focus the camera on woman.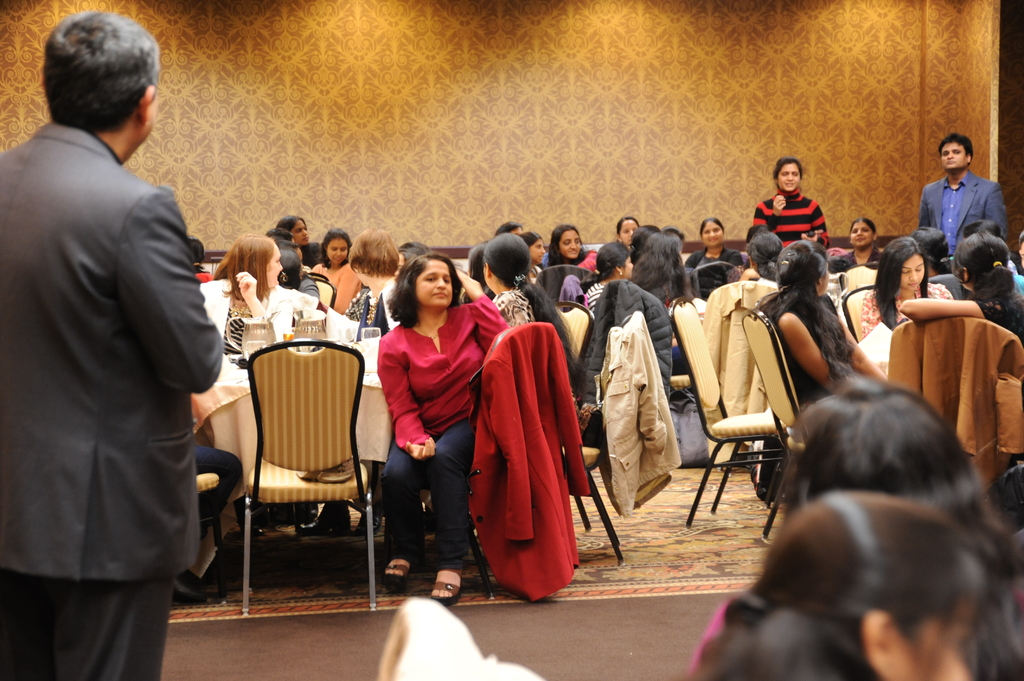
Focus region: (748,234,782,280).
